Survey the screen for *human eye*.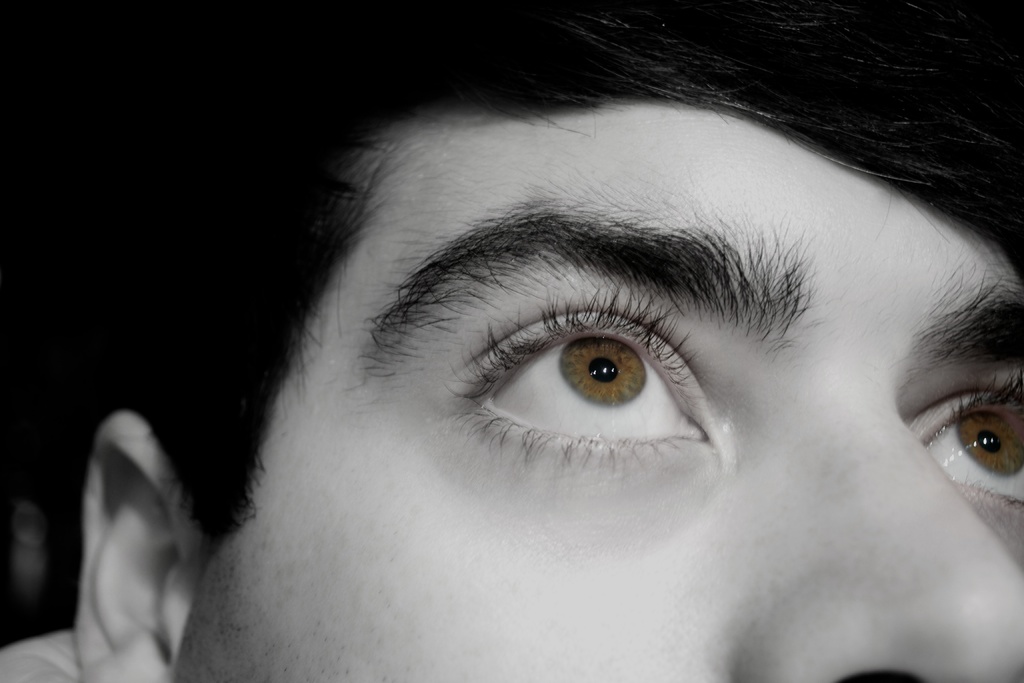
Survey found: crop(908, 367, 1023, 520).
